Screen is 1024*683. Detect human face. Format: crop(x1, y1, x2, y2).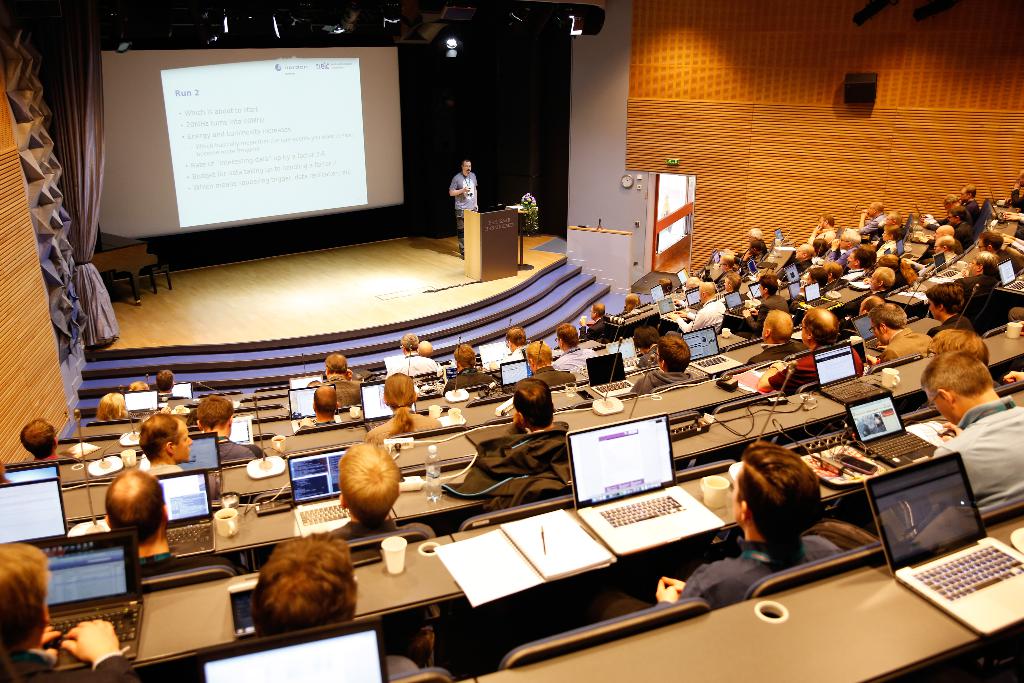
crop(922, 391, 953, 427).
